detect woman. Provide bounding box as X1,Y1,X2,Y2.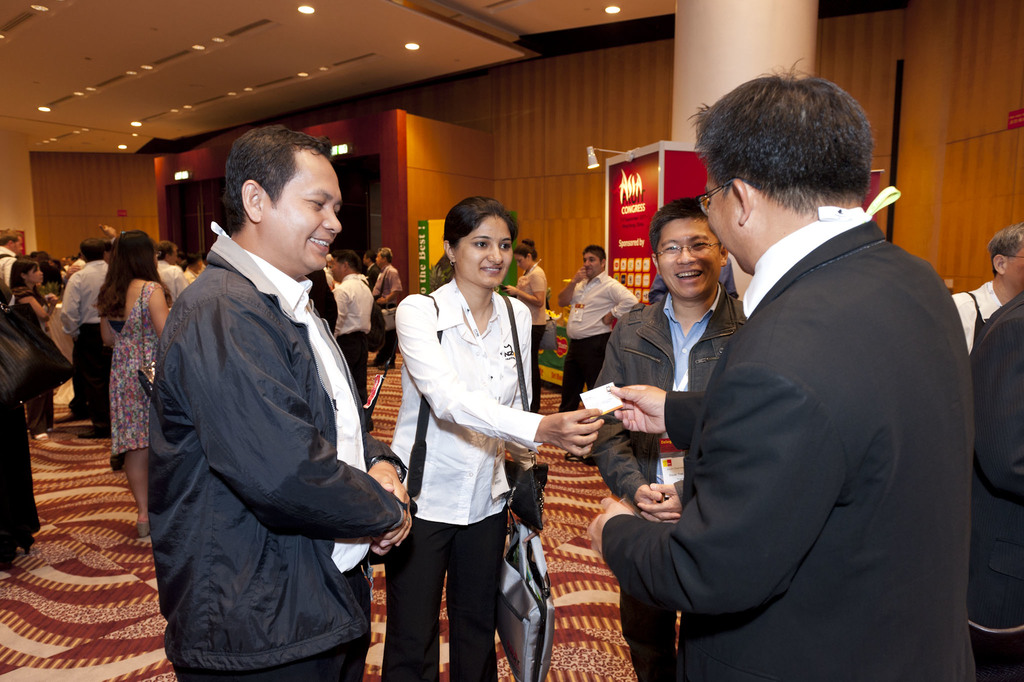
496,243,545,408.
